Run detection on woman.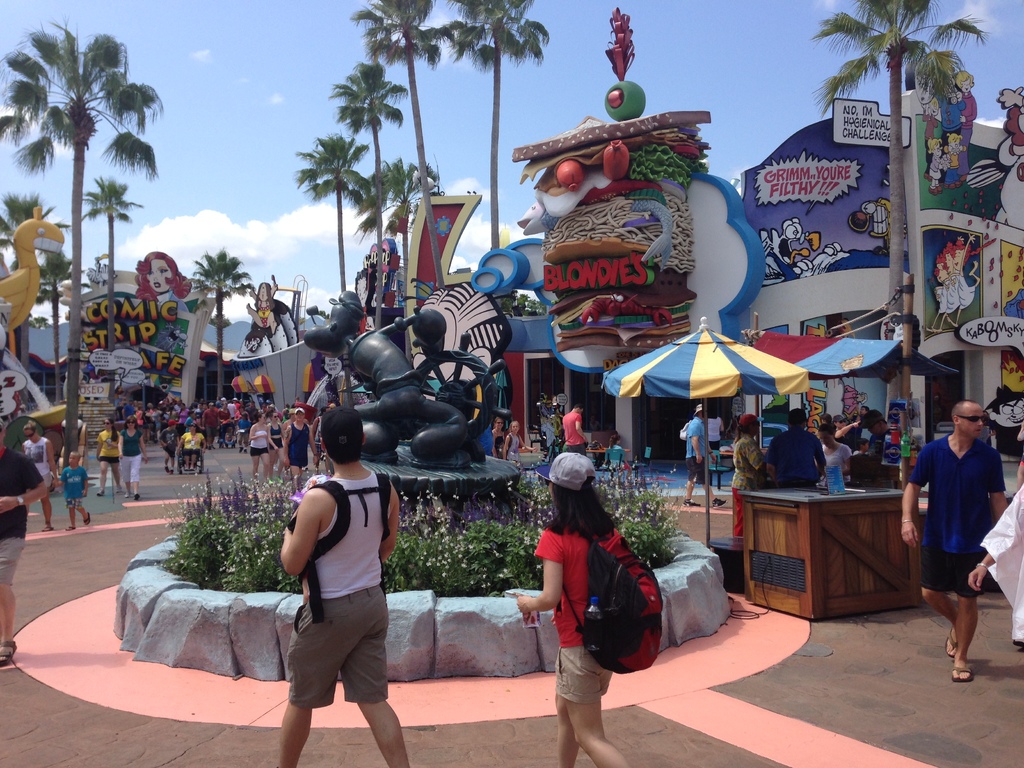
Result: 282, 408, 318, 490.
